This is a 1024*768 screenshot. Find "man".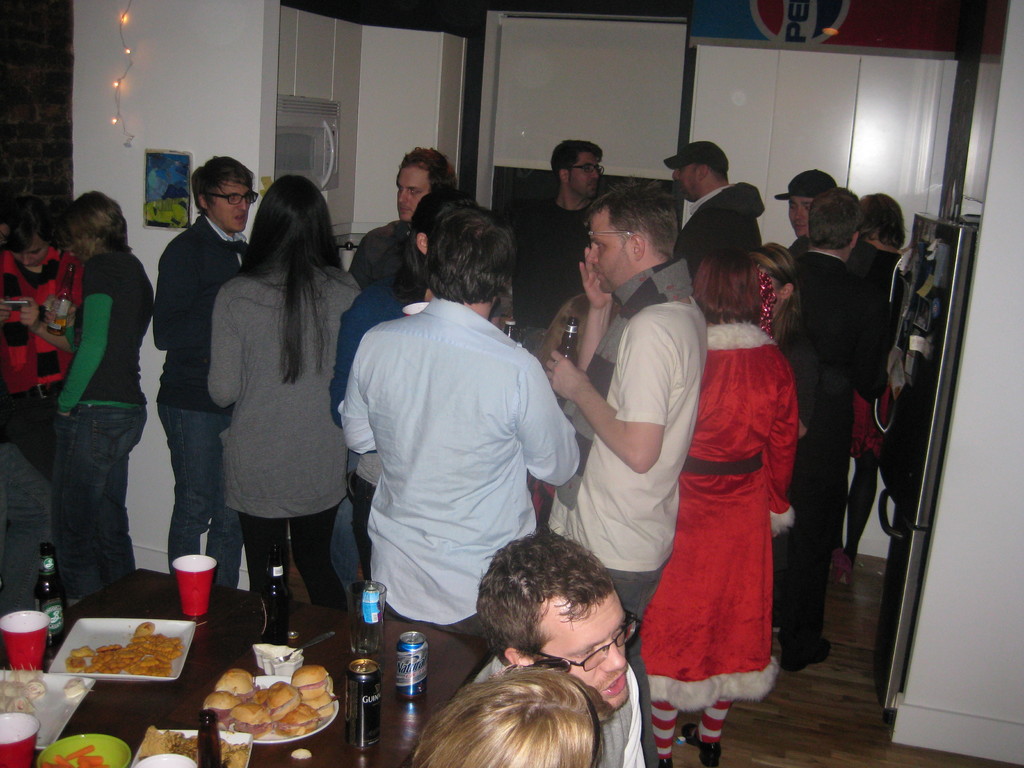
Bounding box: rect(346, 140, 456, 290).
